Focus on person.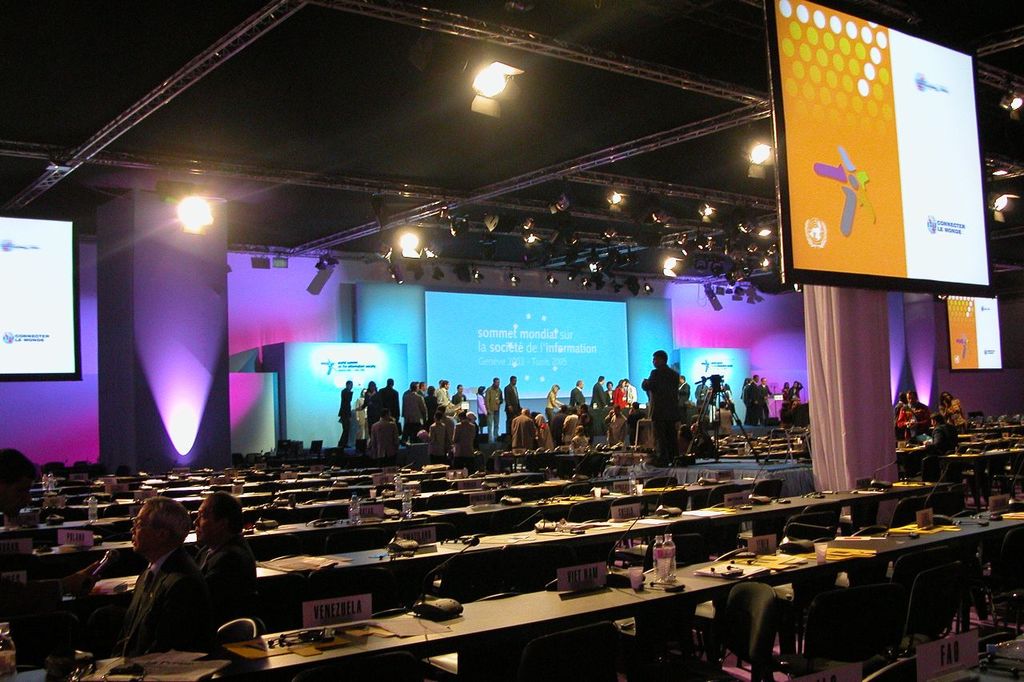
Focused at [556,410,578,431].
